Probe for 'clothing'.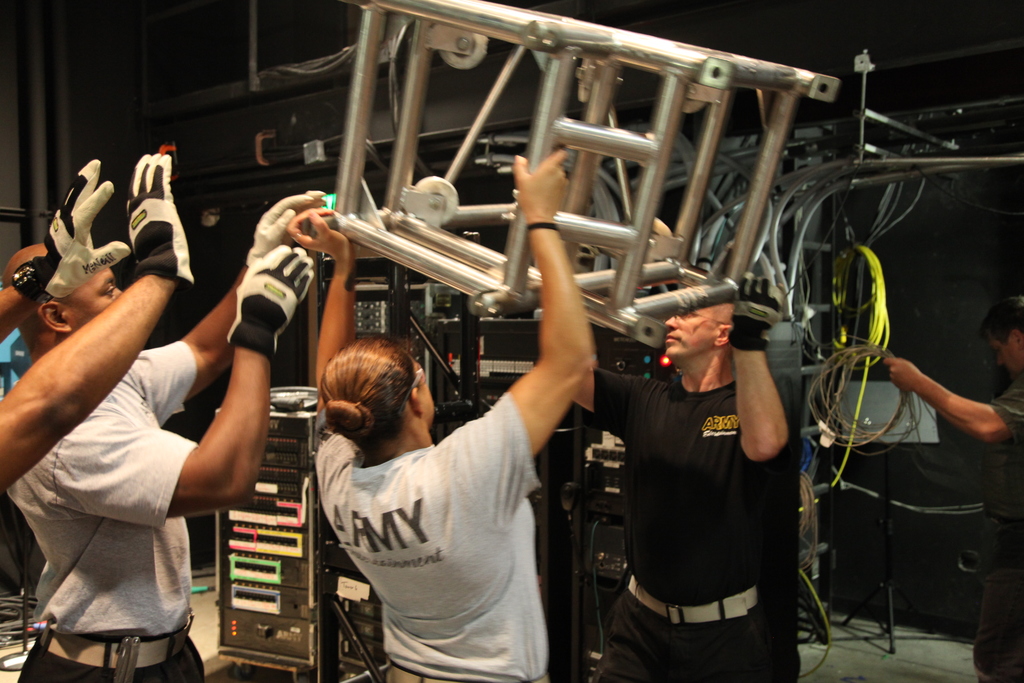
Probe result: box(589, 364, 787, 682).
